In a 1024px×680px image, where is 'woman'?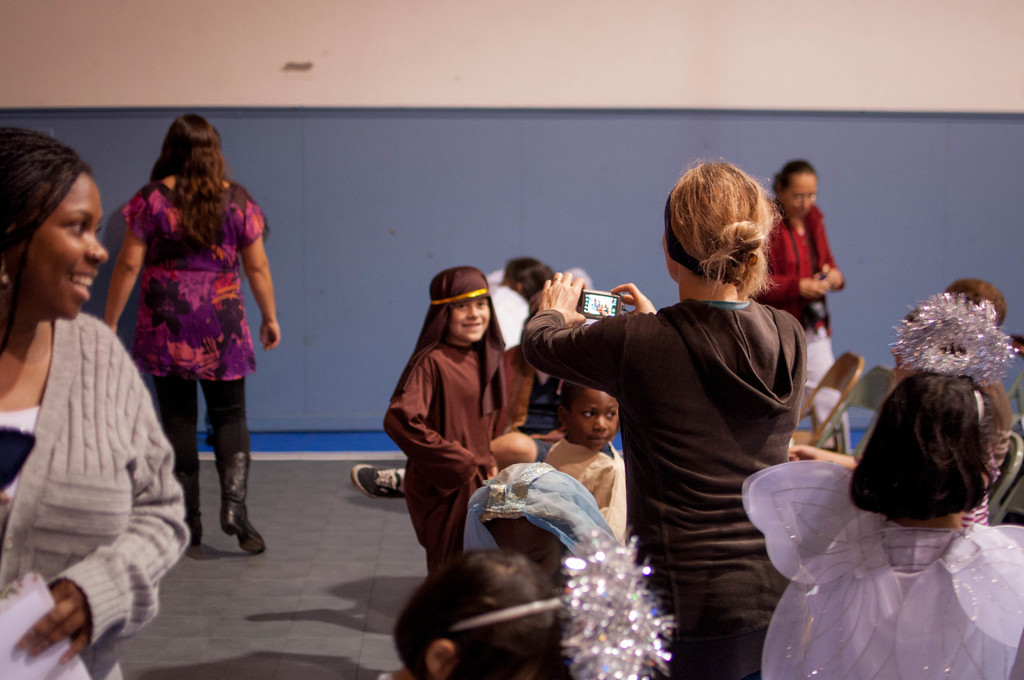
<box>755,168,860,445</box>.
